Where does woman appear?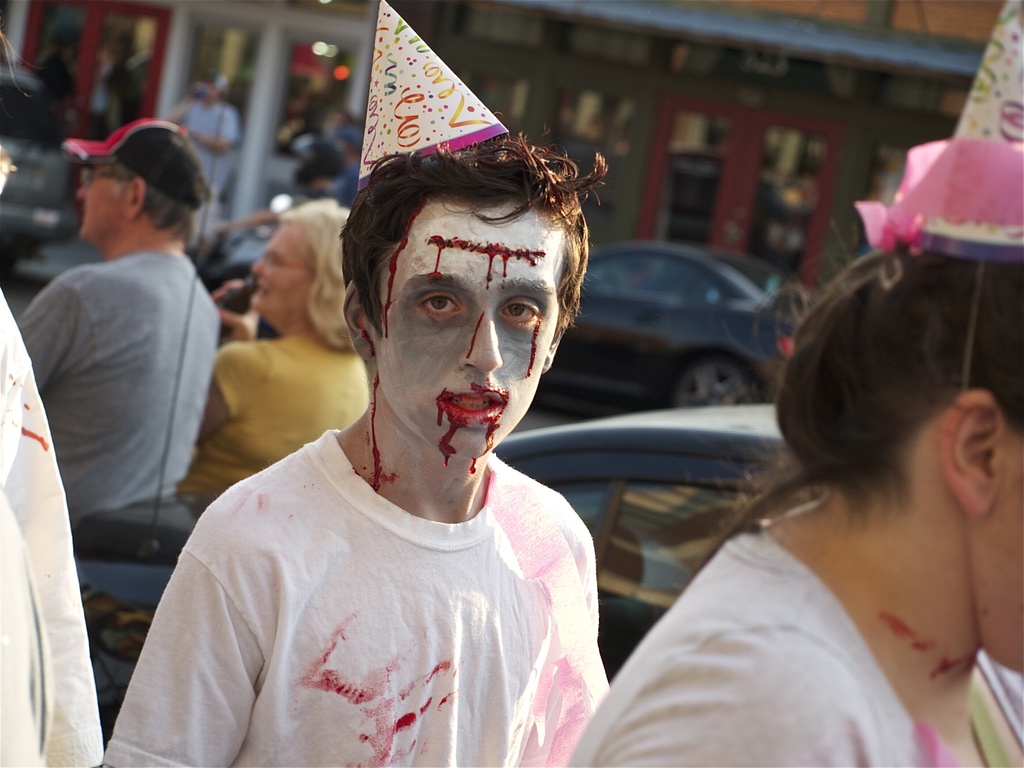
Appears at l=583, t=218, r=1023, b=762.
